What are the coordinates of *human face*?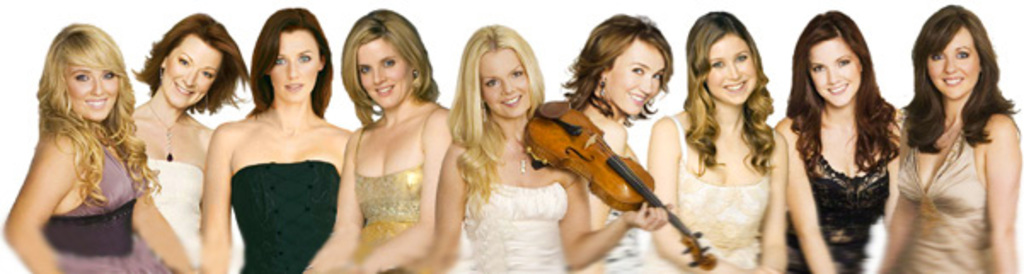
crop(351, 41, 411, 107).
